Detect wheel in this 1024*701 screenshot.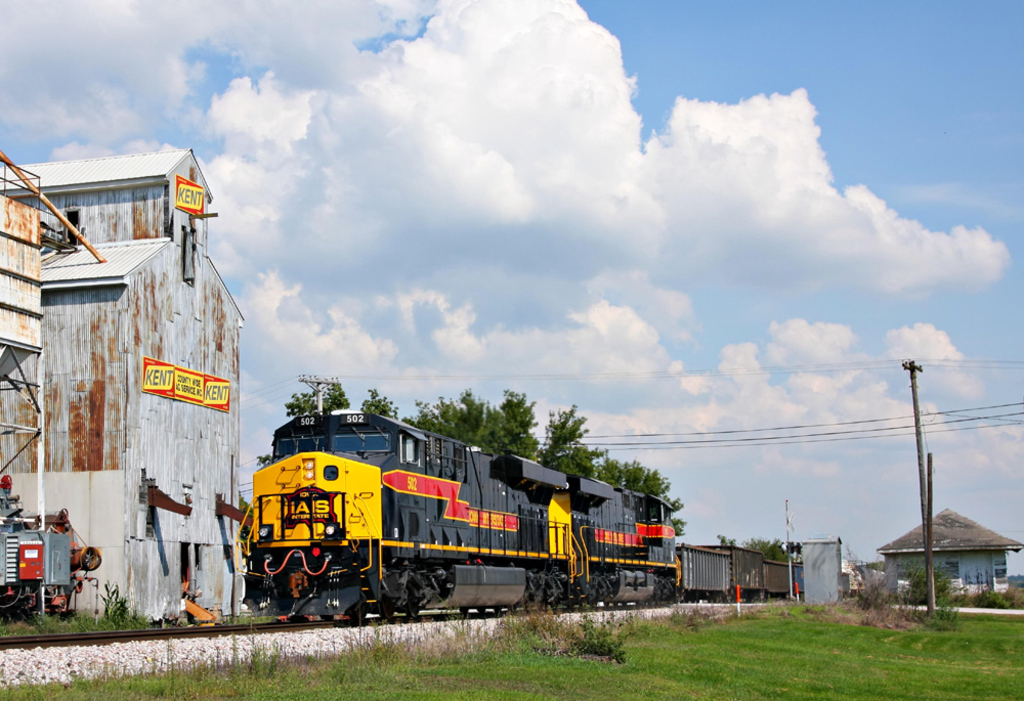
Detection: bbox=(460, 609, 470, 615).
